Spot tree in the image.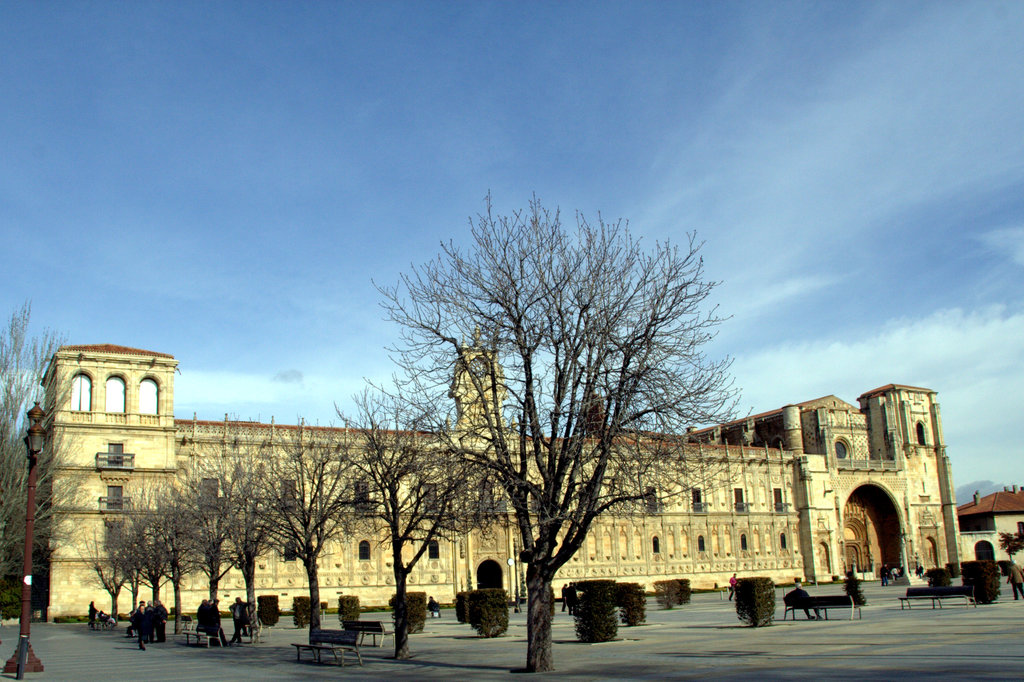
tree found at bbox=(120, 495, 177, 628).
